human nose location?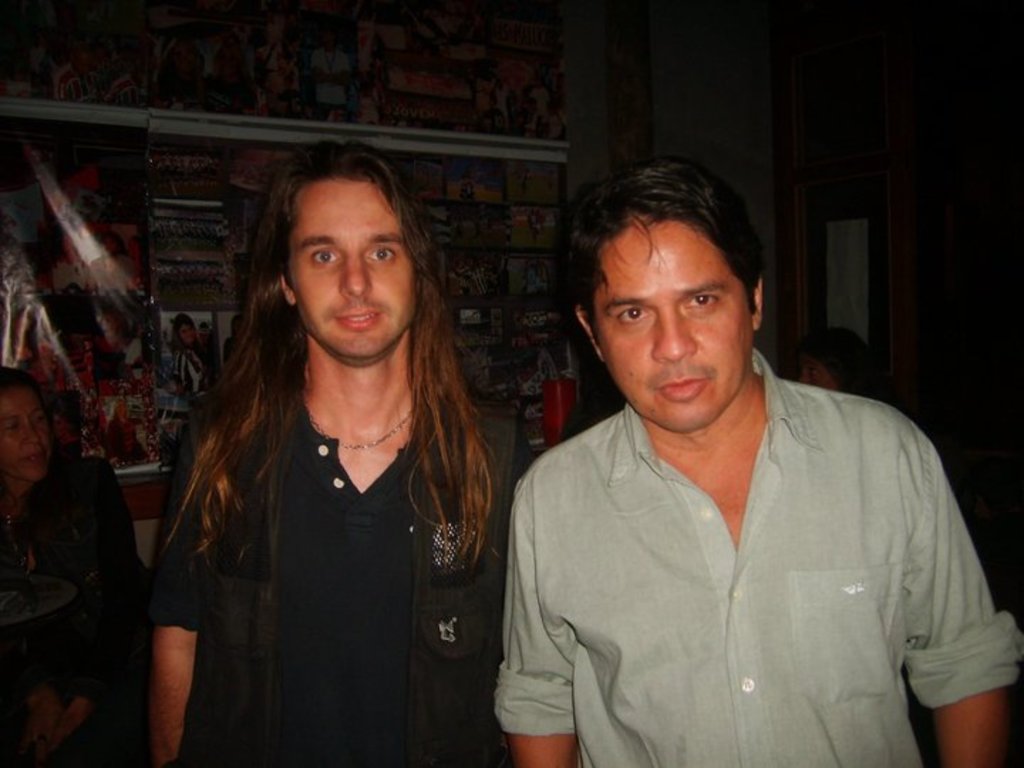
340,250,374,300
